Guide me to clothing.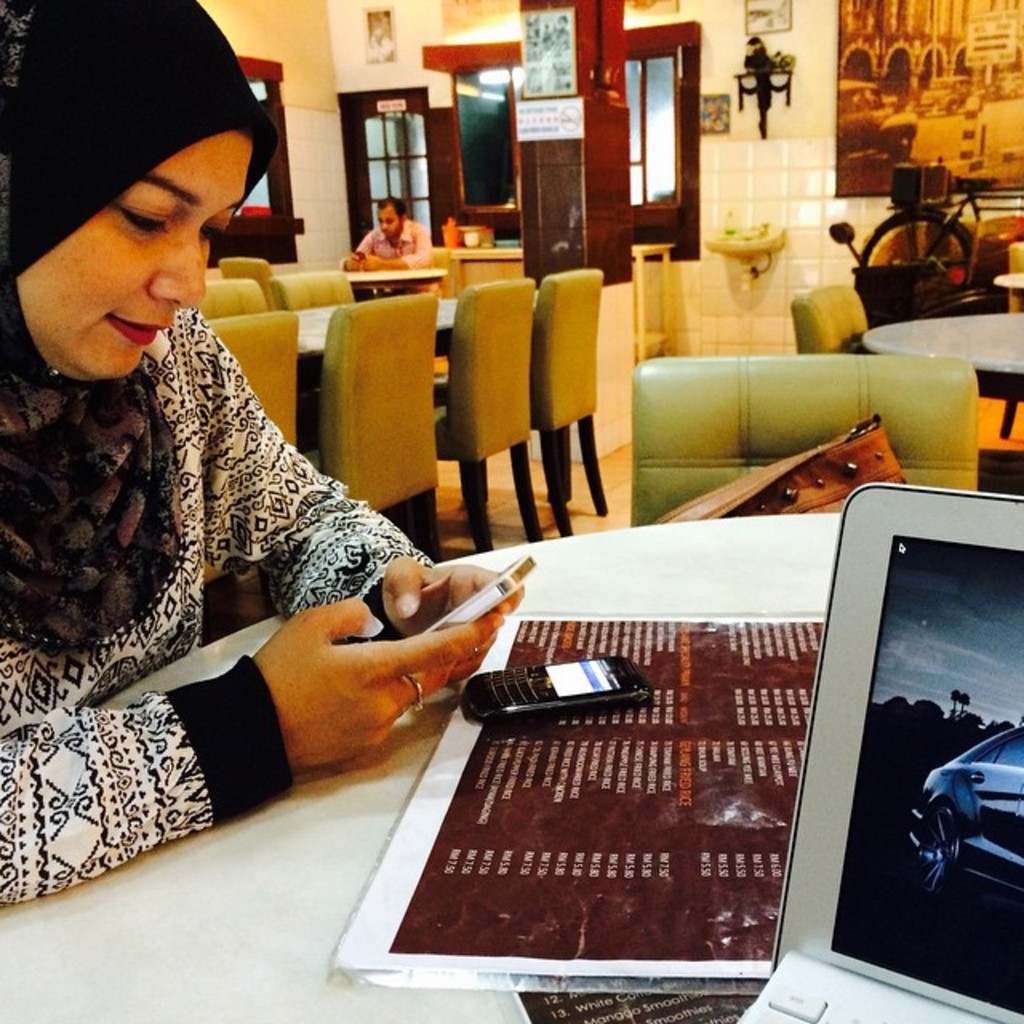
Guidance: locate(0, 307, 438, 909).
